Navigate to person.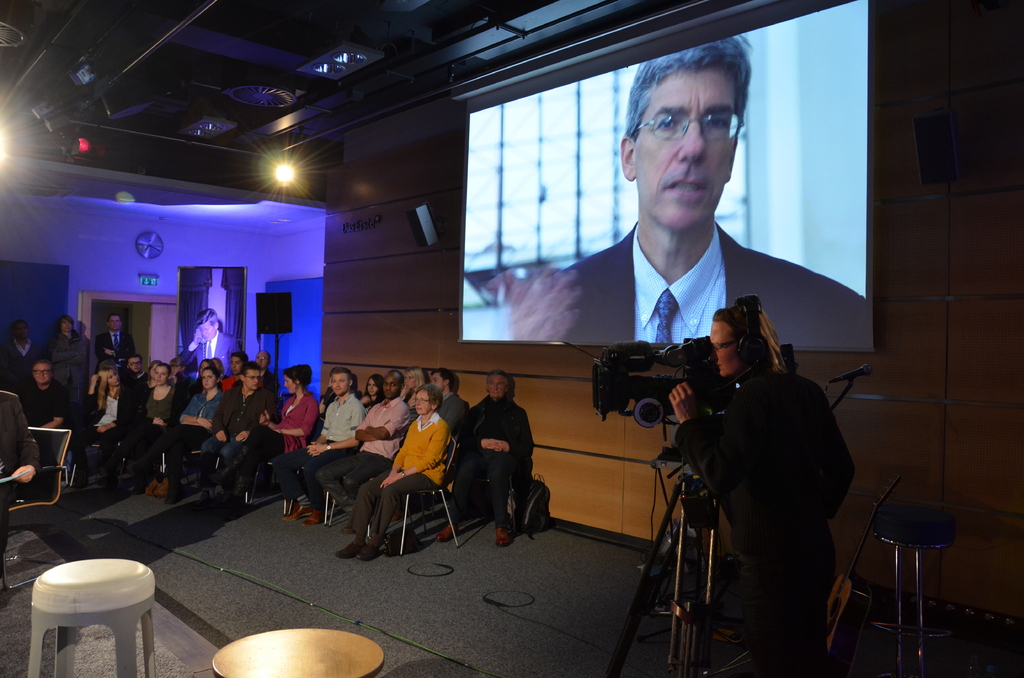
Navigation target: 259/365/321/504.
